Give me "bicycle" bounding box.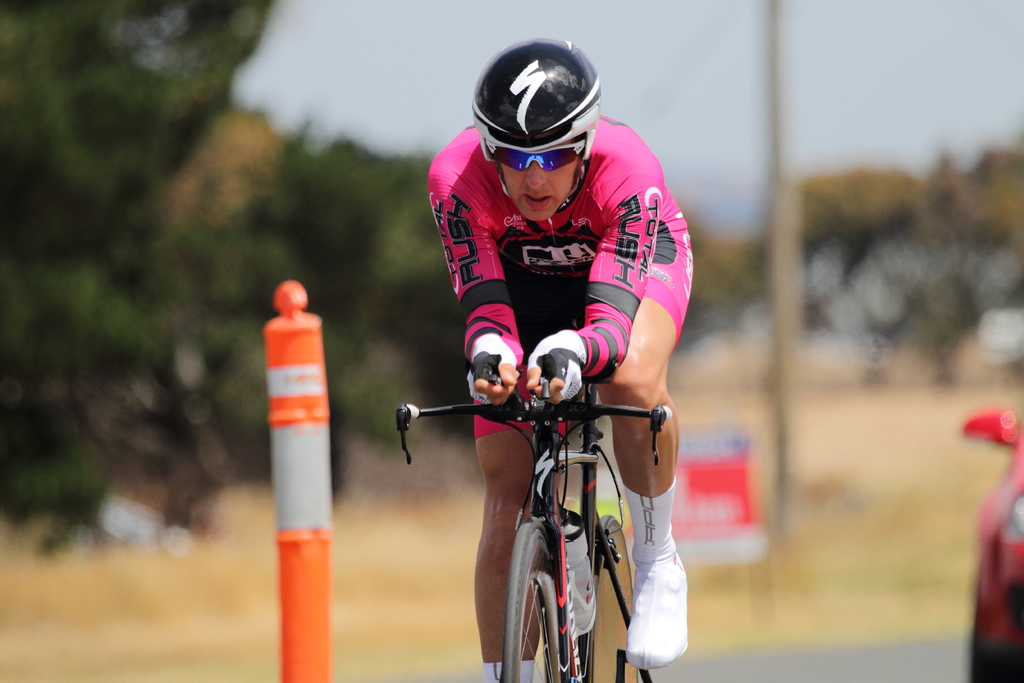
detection(408, 351, 692, 678).
